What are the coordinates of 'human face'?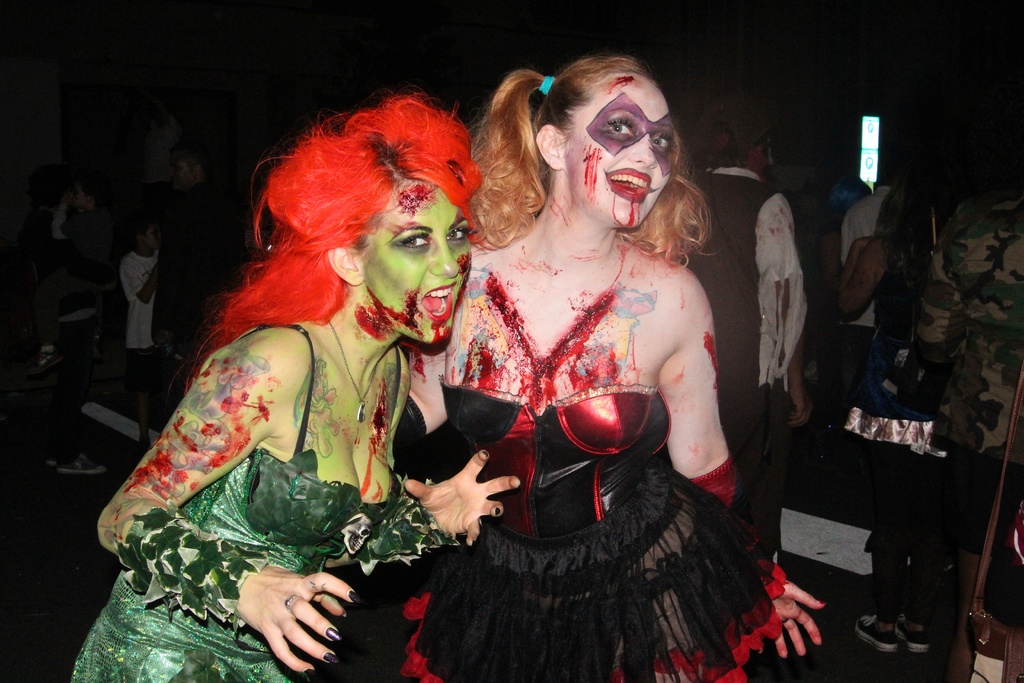
box(366, 181, 468, 347).
